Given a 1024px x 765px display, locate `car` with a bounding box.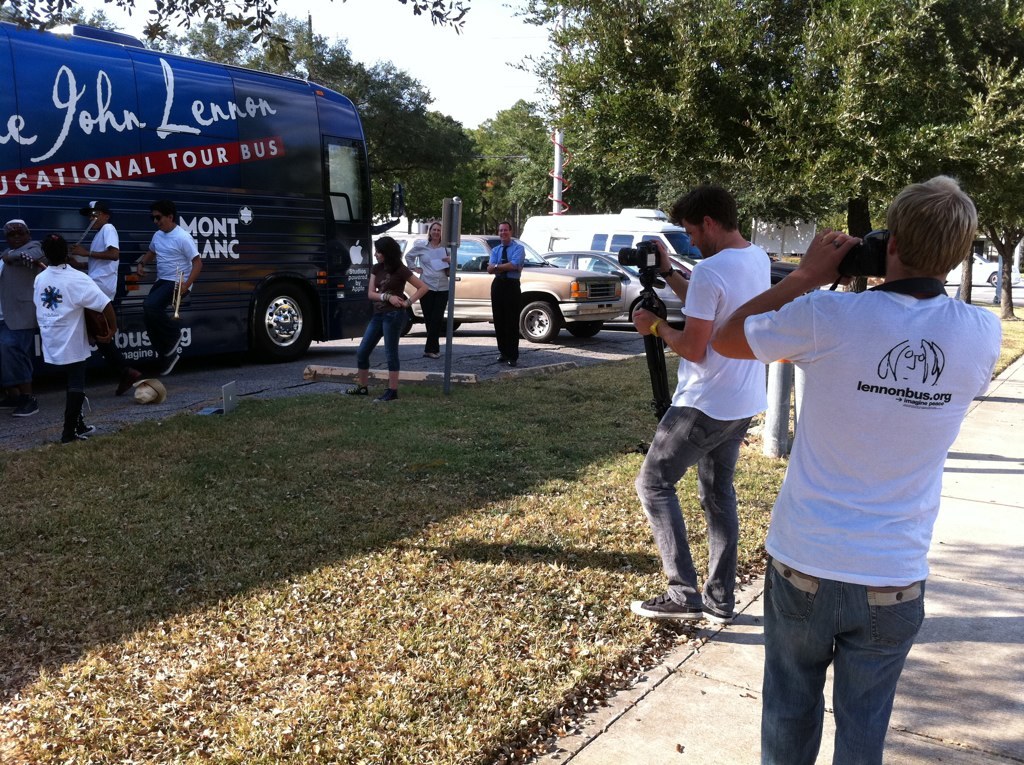
Located: x1=586 y1=253 x2=697 y2=271.
